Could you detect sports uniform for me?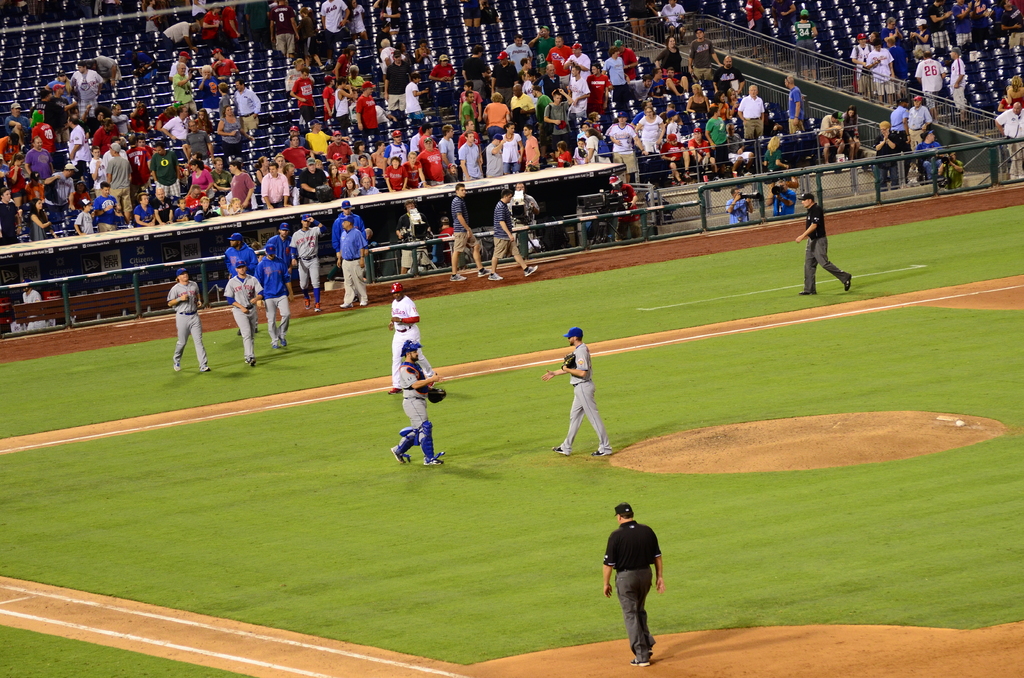
Detection result: crop(268, 232, 291, 250).
